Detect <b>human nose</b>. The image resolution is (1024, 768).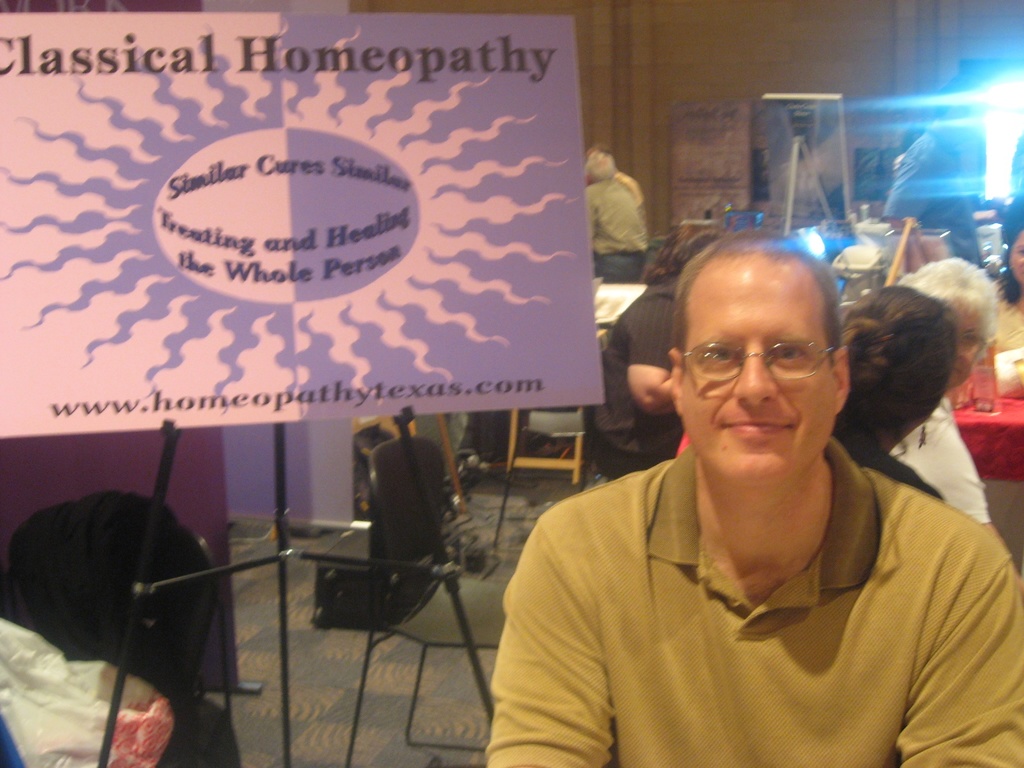
728 347 781 411.
